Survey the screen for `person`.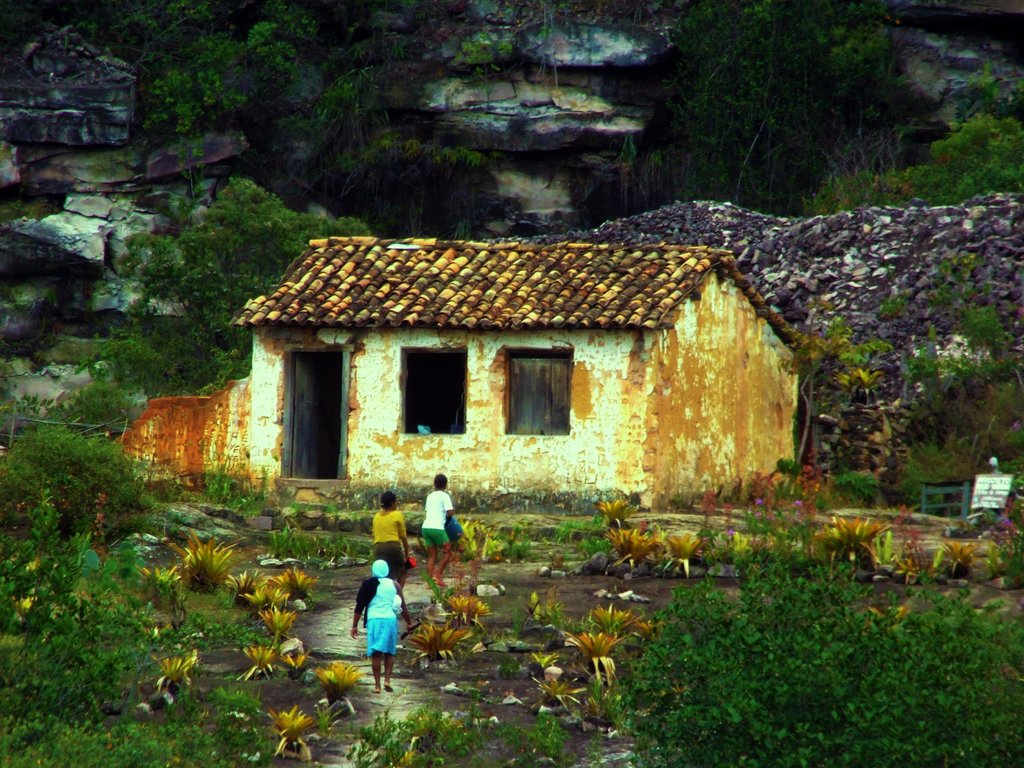
Survey found: BBox(420, 472, 453, 589).
